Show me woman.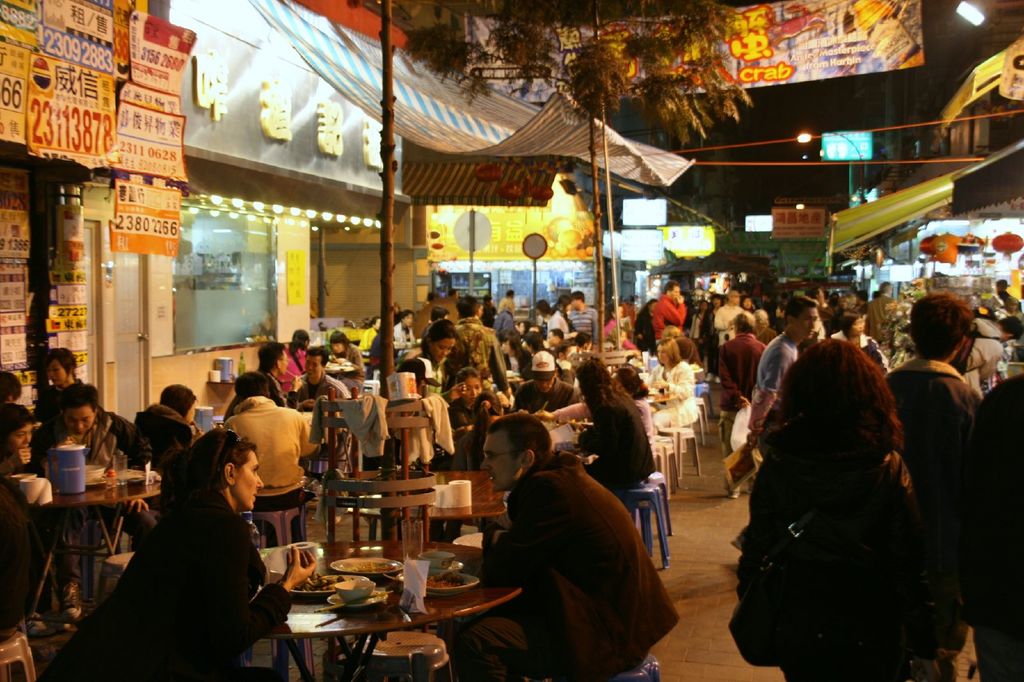
woman is here: (x1=593, y1=306, x2=637, y2=353).
